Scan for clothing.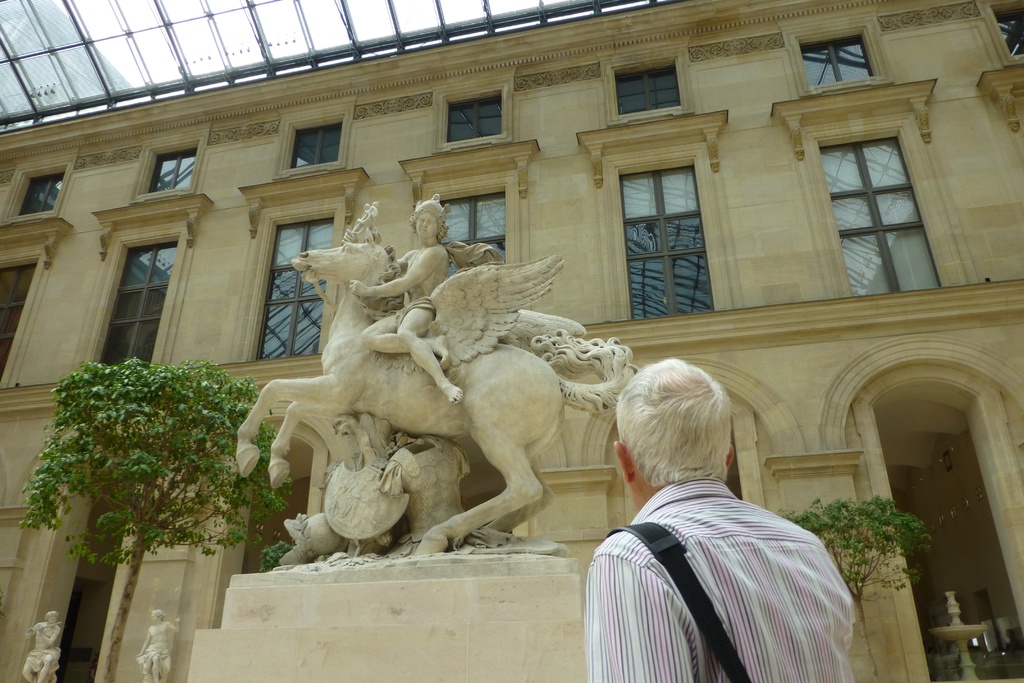
Scan result: (left=594, top=441, right=865, bottom=677).
